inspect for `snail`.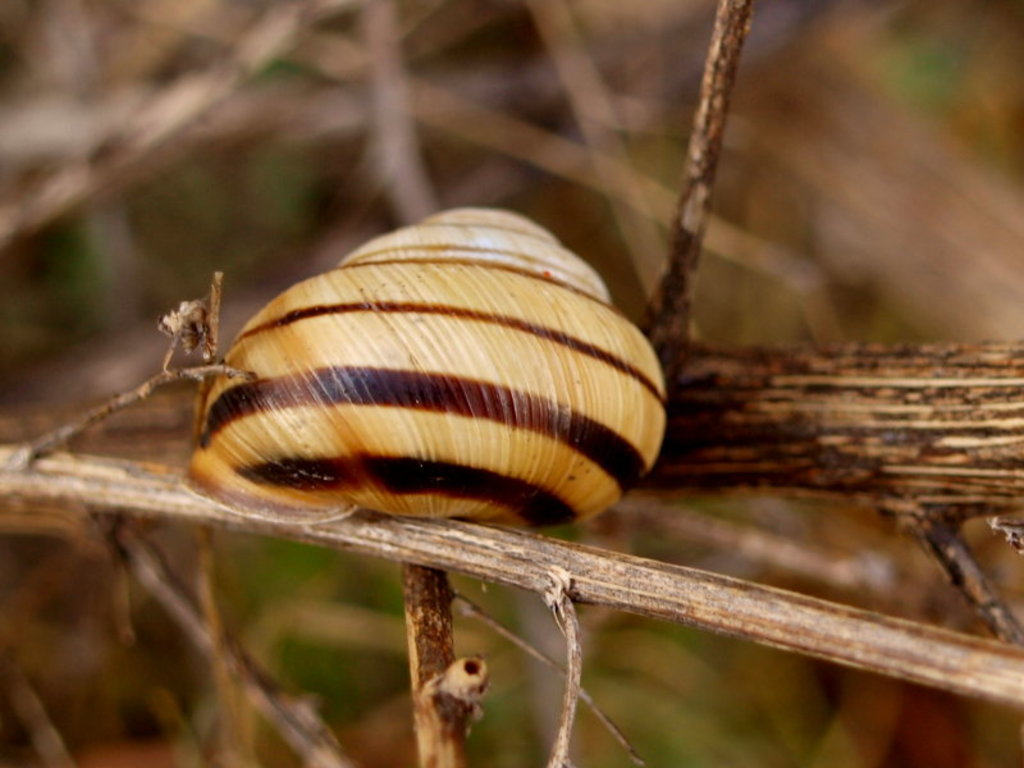
Inspection: {"left": 172, "top": 202, "right": 668, "bottom": 530}.
